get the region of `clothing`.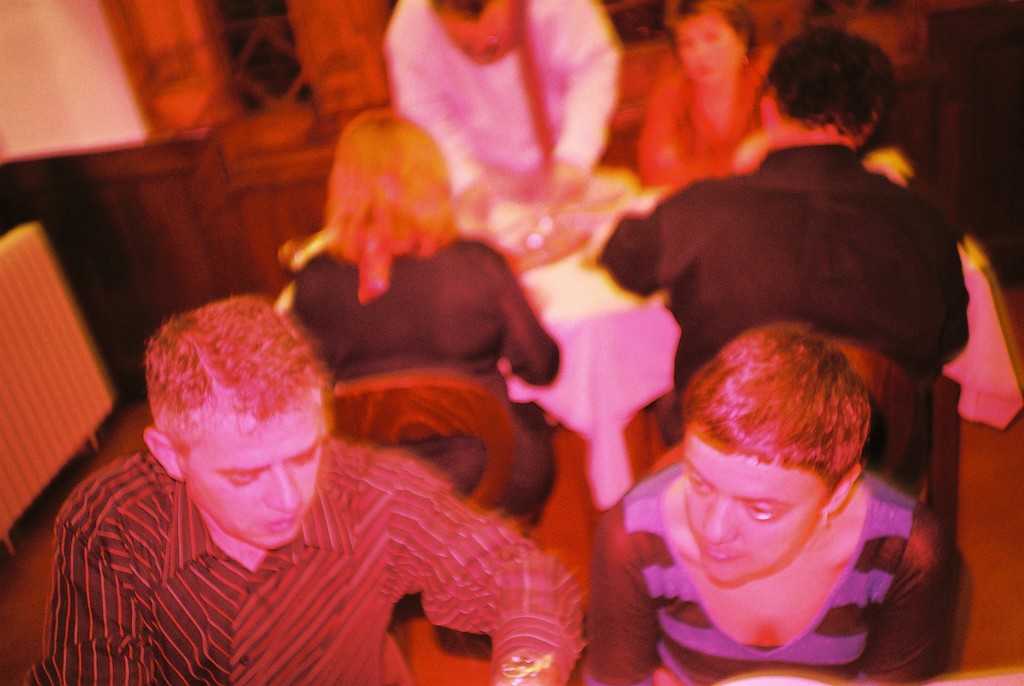
bbox=[27, 443, 587, 685].
